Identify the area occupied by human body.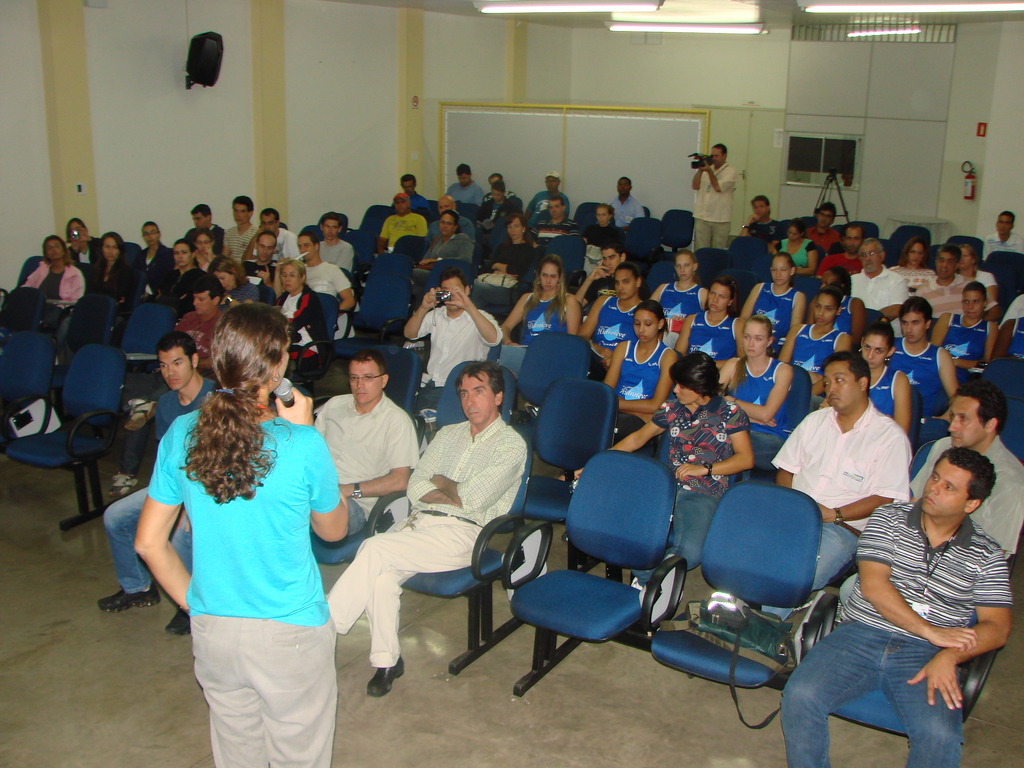
Area: <box>127,306,348,767</box>.
